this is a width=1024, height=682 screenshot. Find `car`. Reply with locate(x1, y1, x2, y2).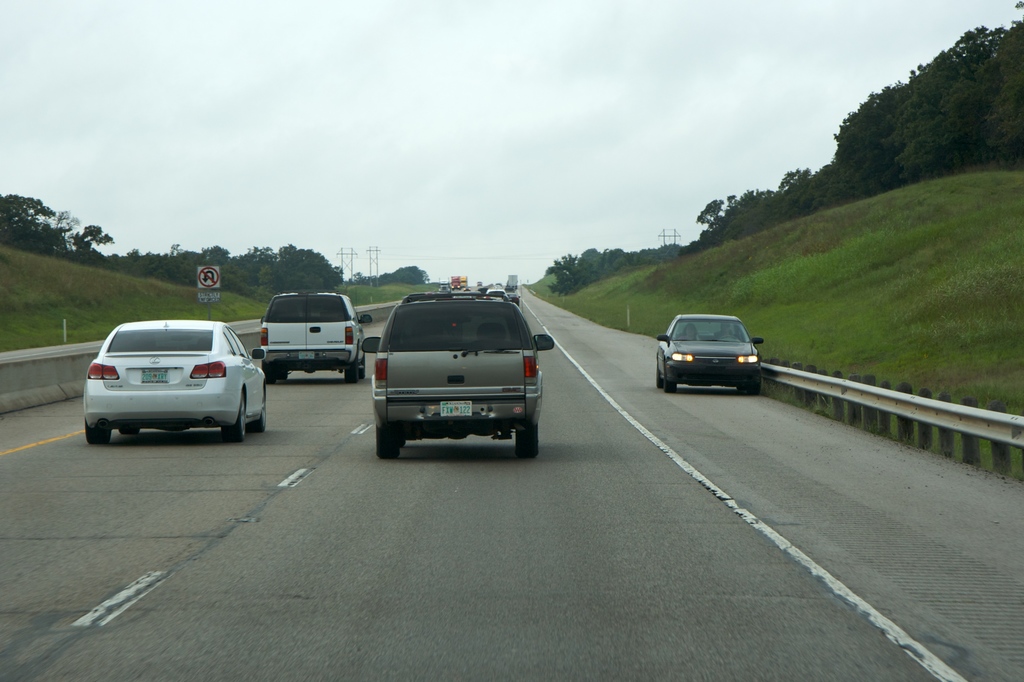
locate(359, 290, 553, 458).
